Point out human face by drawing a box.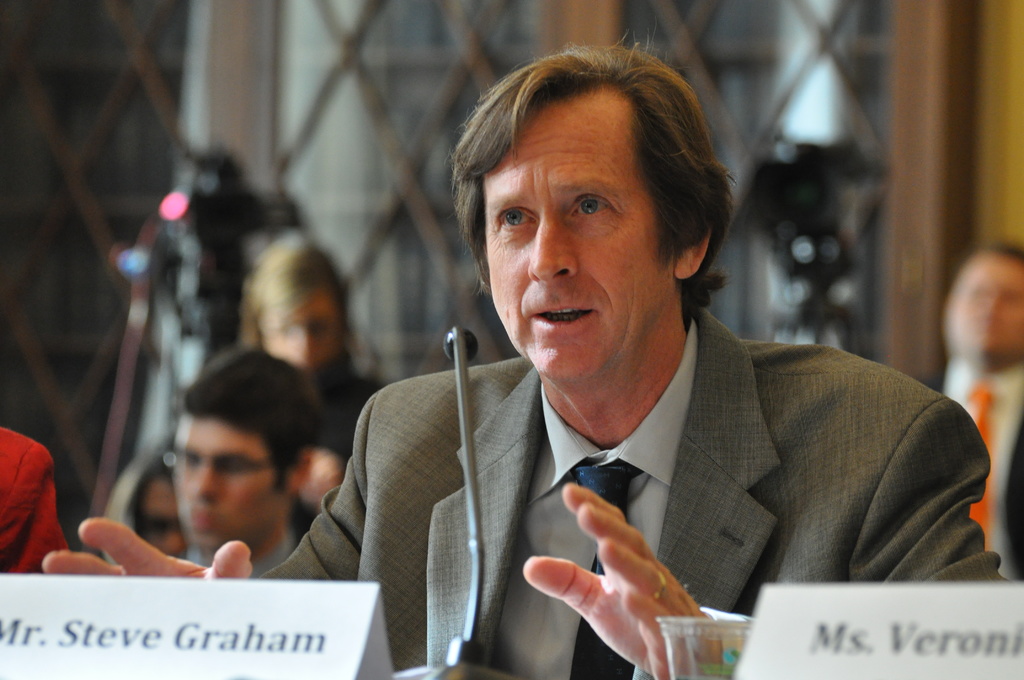
x1=172, y1=414, x2=285, y2=549.
